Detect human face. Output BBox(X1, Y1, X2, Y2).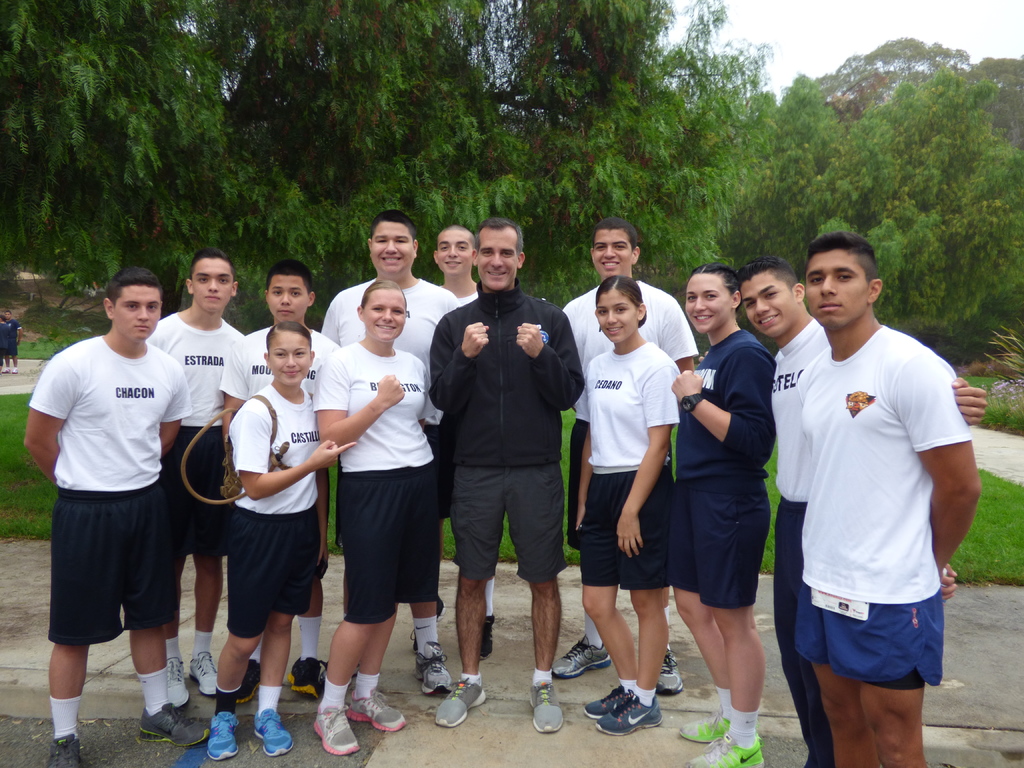
BBox(371, 221, 415, 279).
